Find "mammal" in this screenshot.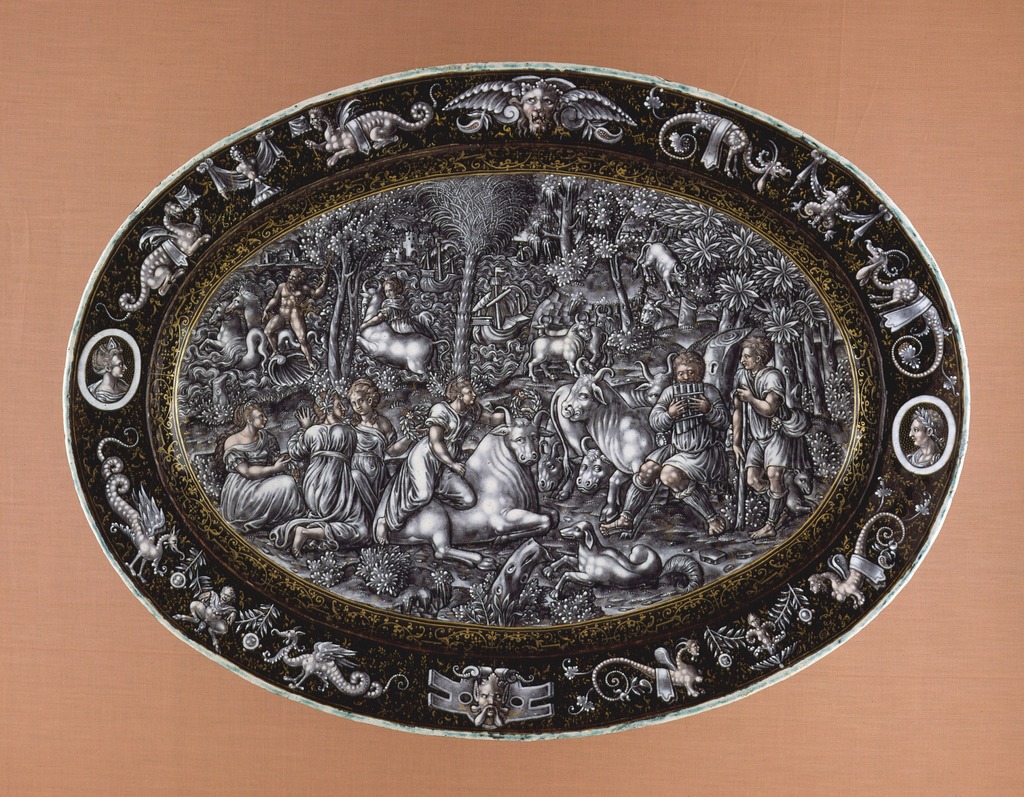
The bounding box for "mammal" is x1=355, y1=274, x2=449, y2=381.
